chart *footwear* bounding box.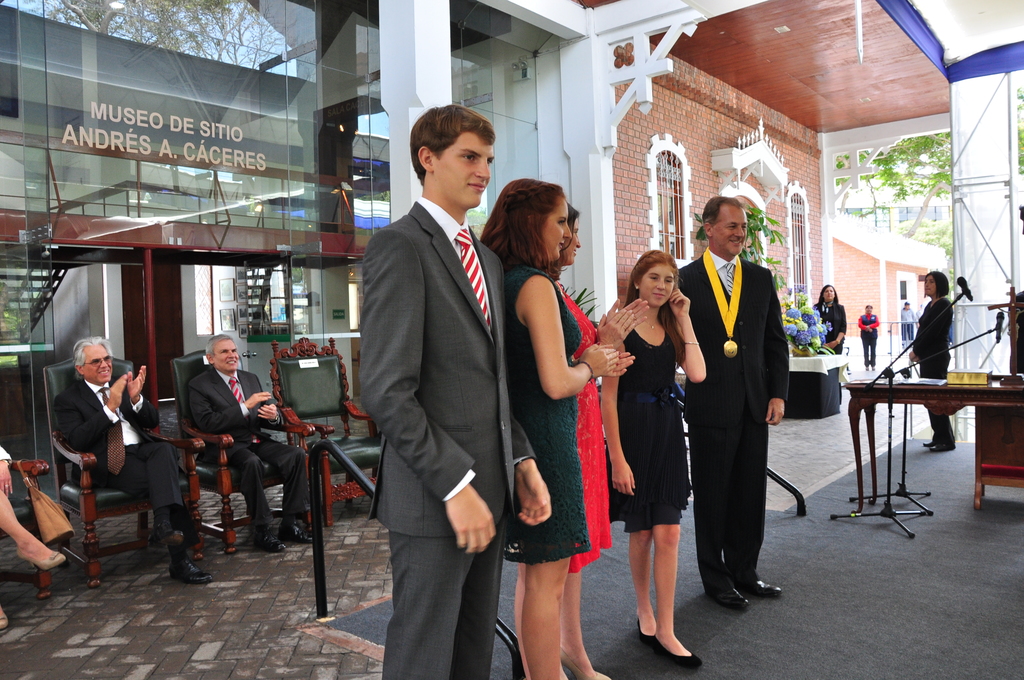
Charted: left=254, top=538, right=285, bottom=554.
